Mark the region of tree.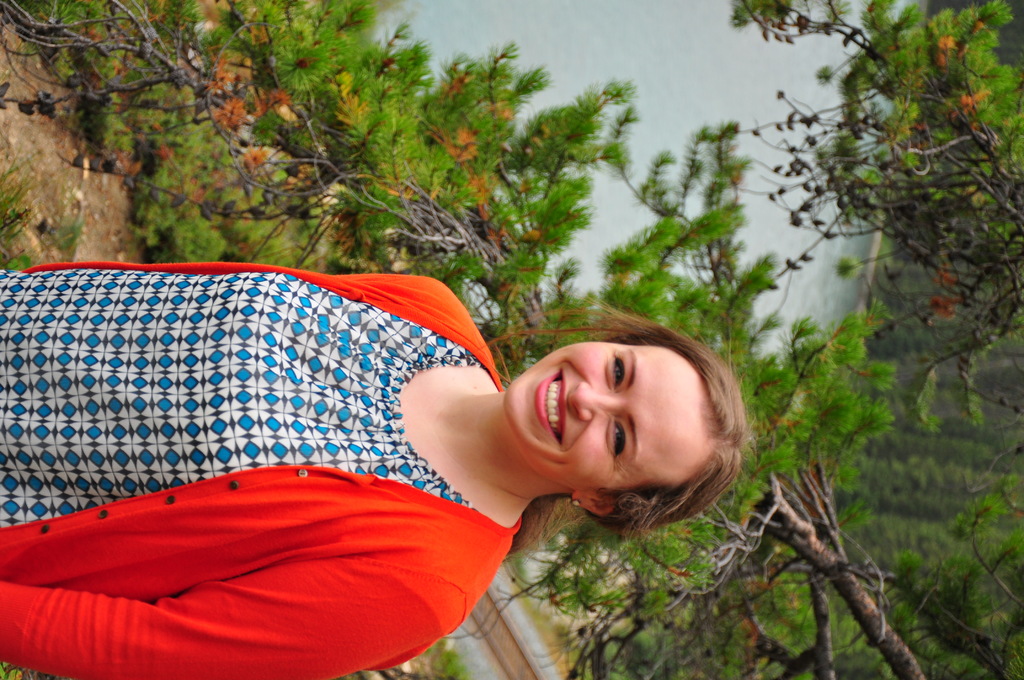
Region: {"left": 733, "top": 0, "right": 1023, "bottom": 428}.
